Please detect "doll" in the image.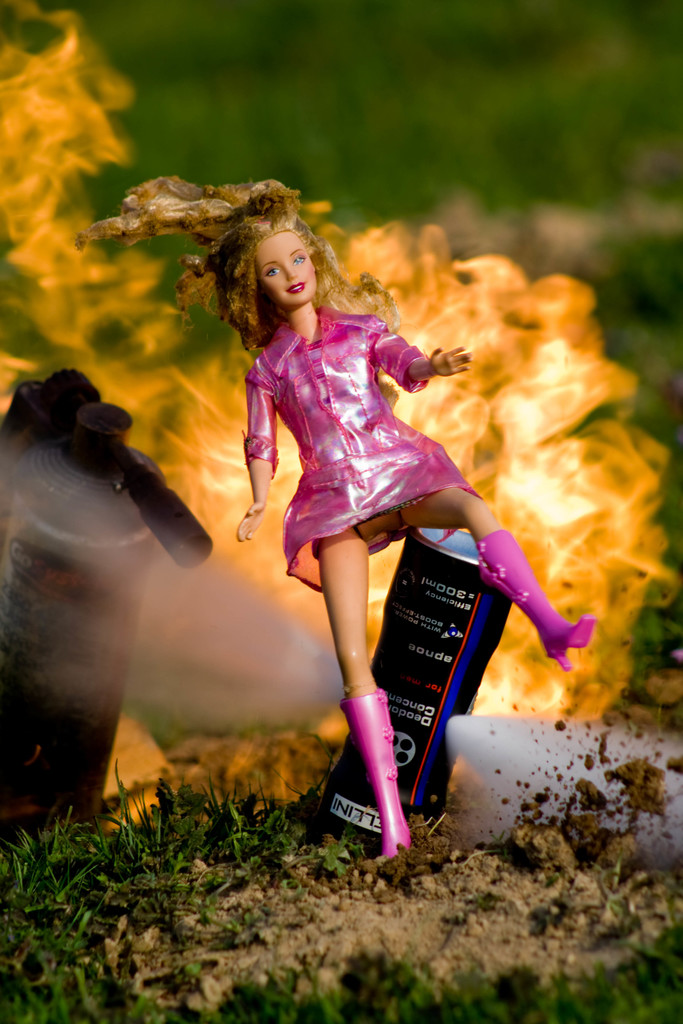
rect(64, 166, 600, 870).
